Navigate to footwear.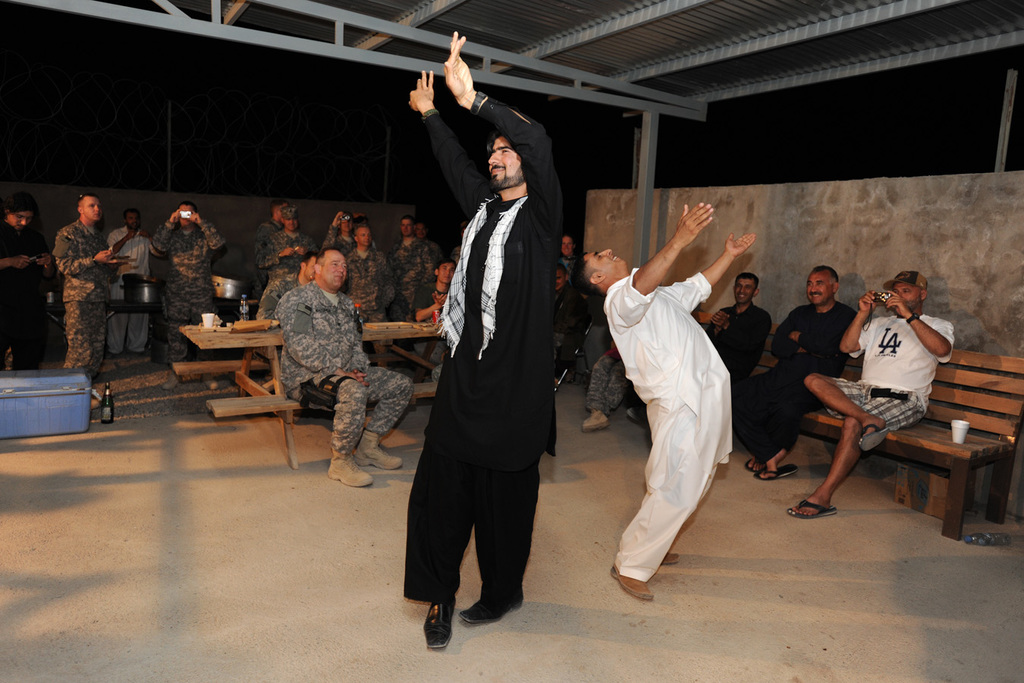
Navigation target: <box>418,584,476,659</box>.
